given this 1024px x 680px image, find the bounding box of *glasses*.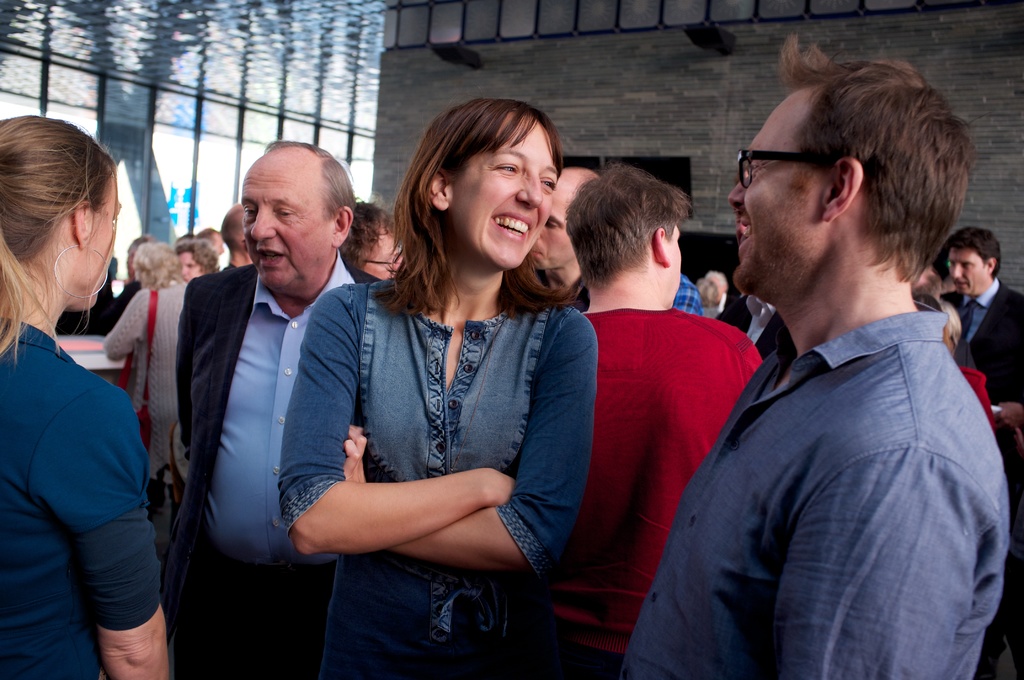
region(735, 152, 845, 191).
